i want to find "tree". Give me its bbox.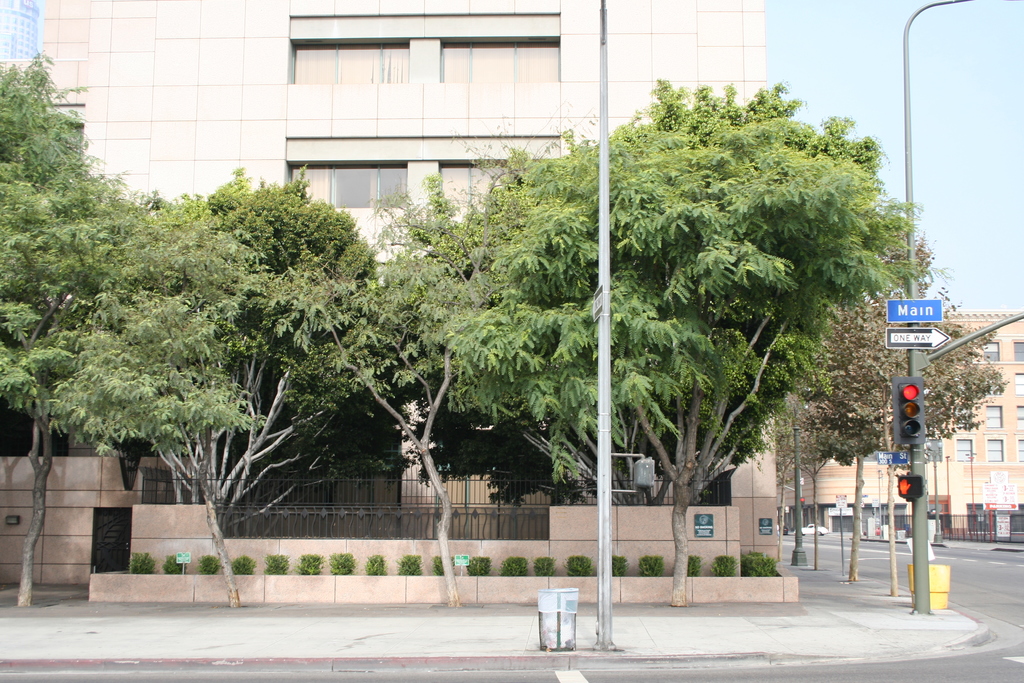
[left=435, top=115, right=902, bottom=609].
